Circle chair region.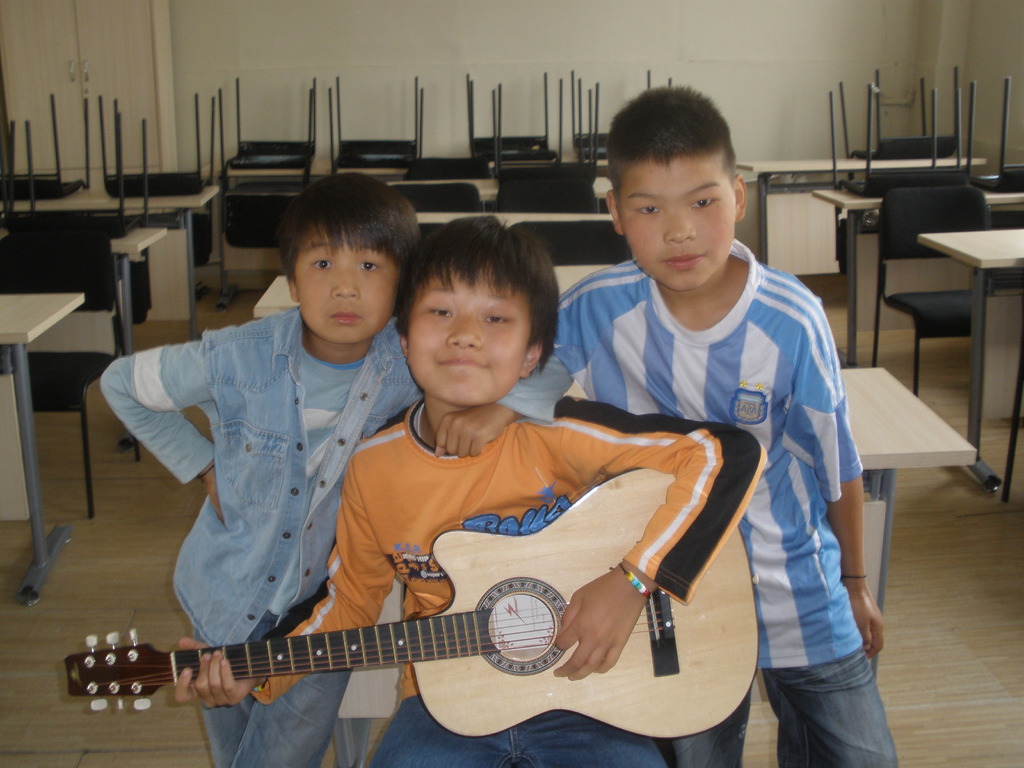
Region: [left=0, top=97, right=92, bottom=205].
